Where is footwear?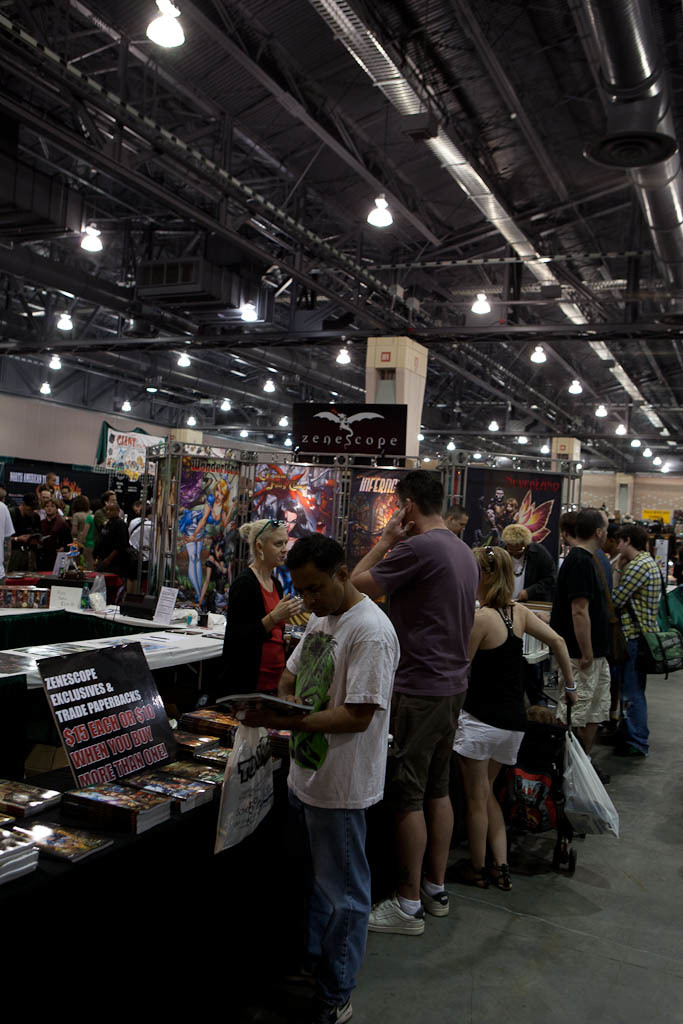
(440,855,513,891).
